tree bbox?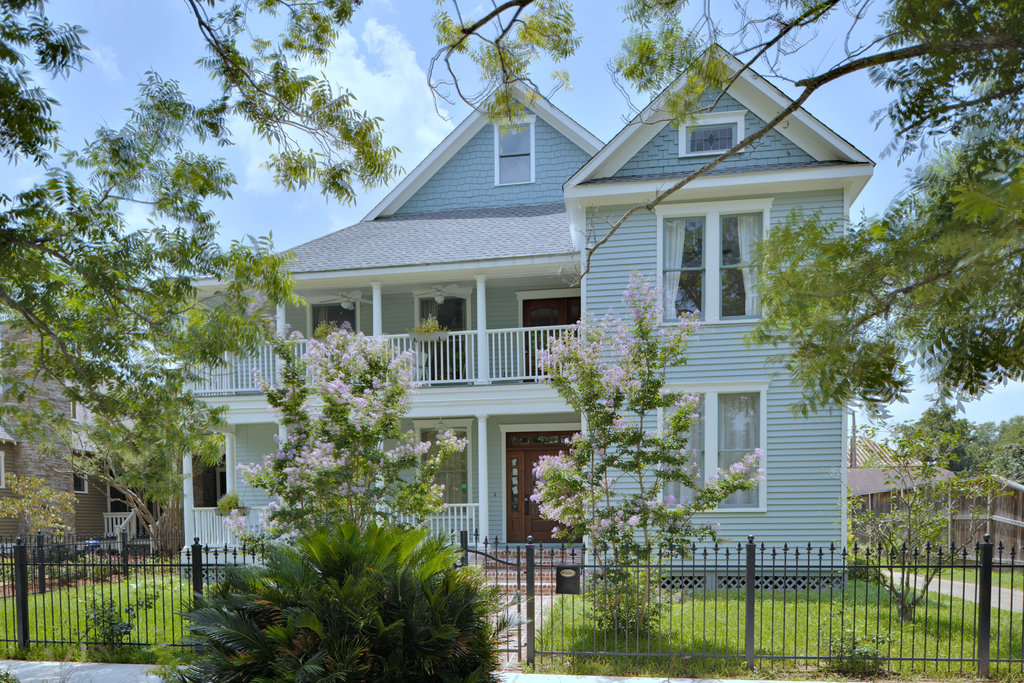
[x1=985, y1=411, x2=1023, y2=483]
